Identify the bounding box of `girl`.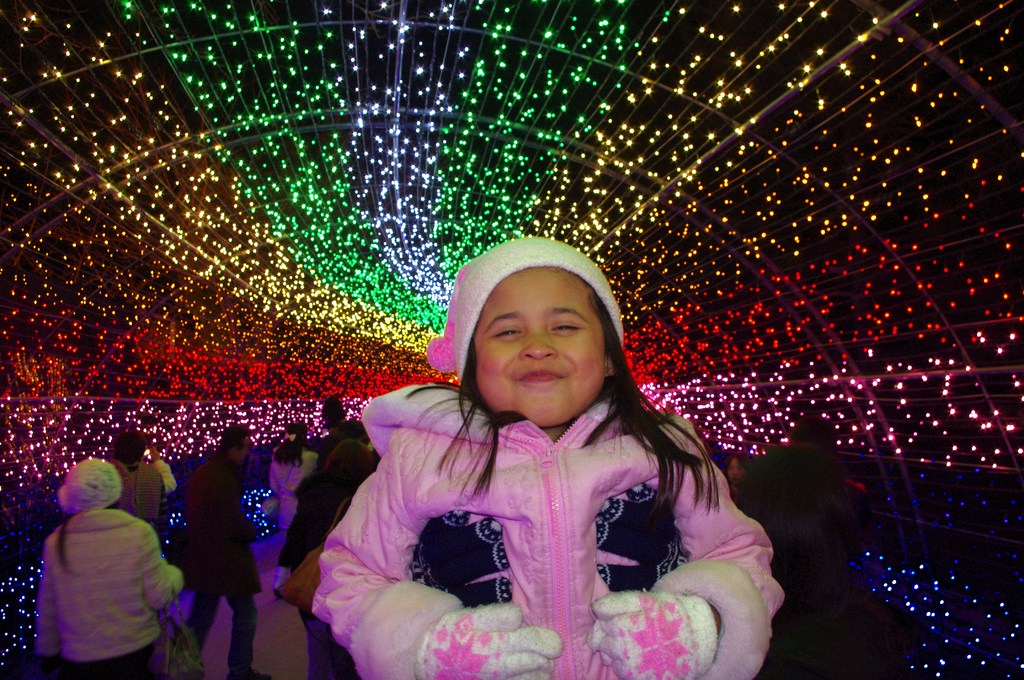
(313,234,785,679).
